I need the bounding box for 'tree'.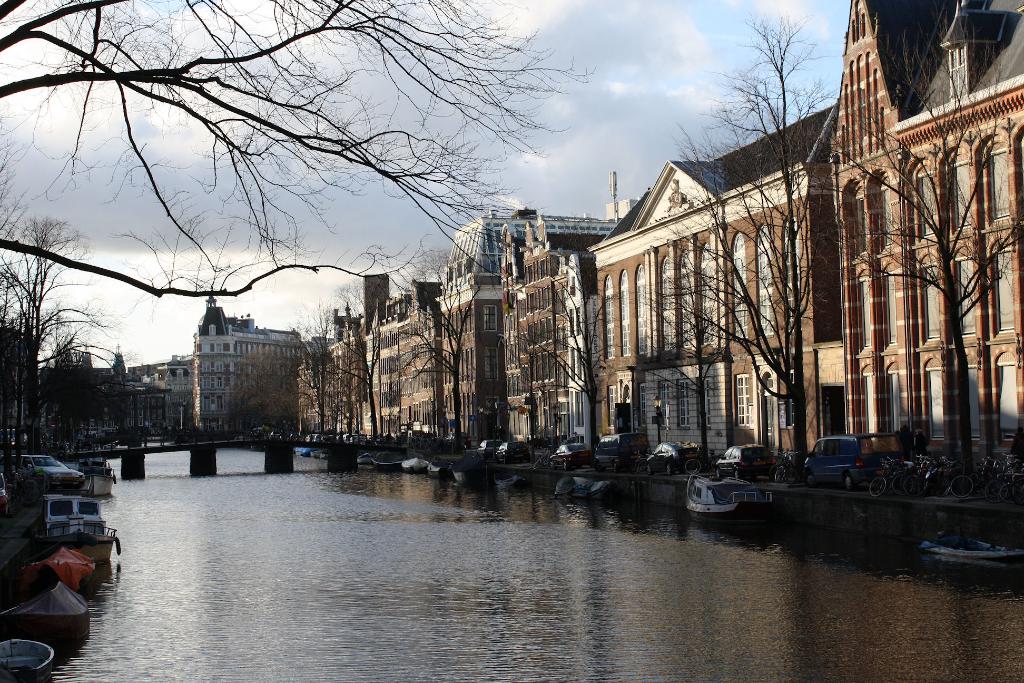
Here it is: <region>512, 265, 630, 453</region>.
